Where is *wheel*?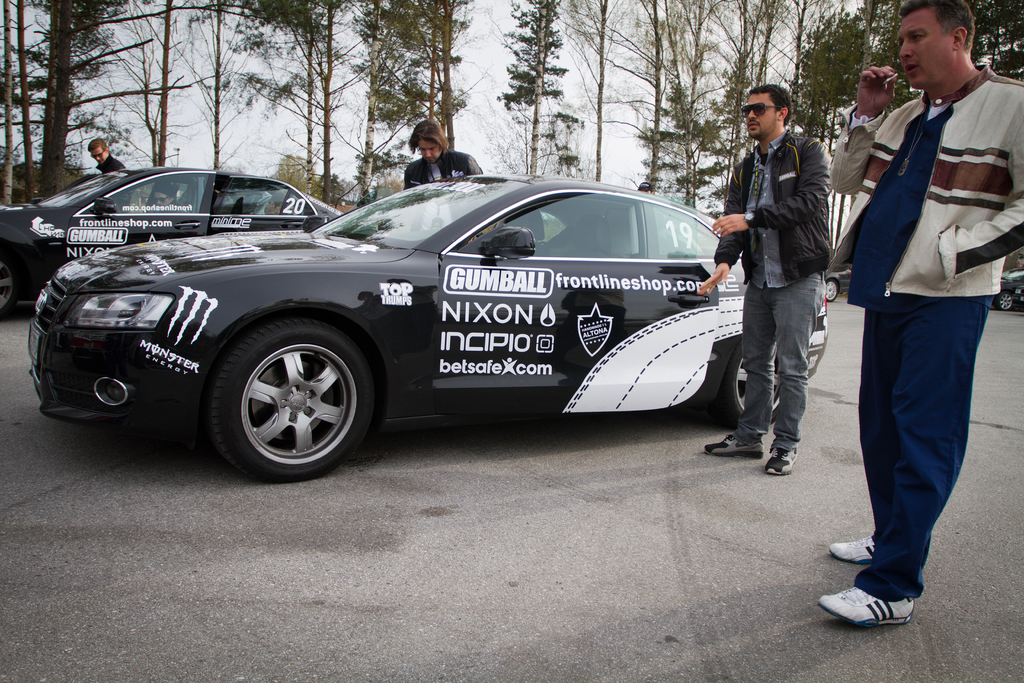
pyautogui.locateOnScreen(0, 253, 20, 321).
